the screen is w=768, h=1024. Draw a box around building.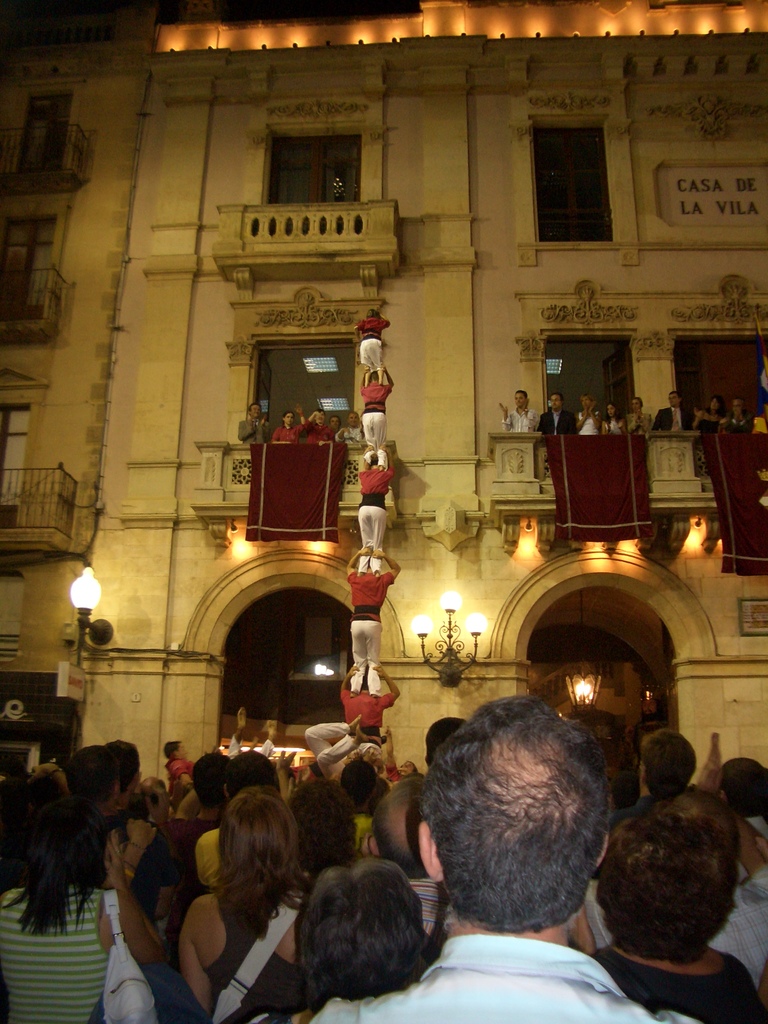
Rect(0, 0, 767, 810).
